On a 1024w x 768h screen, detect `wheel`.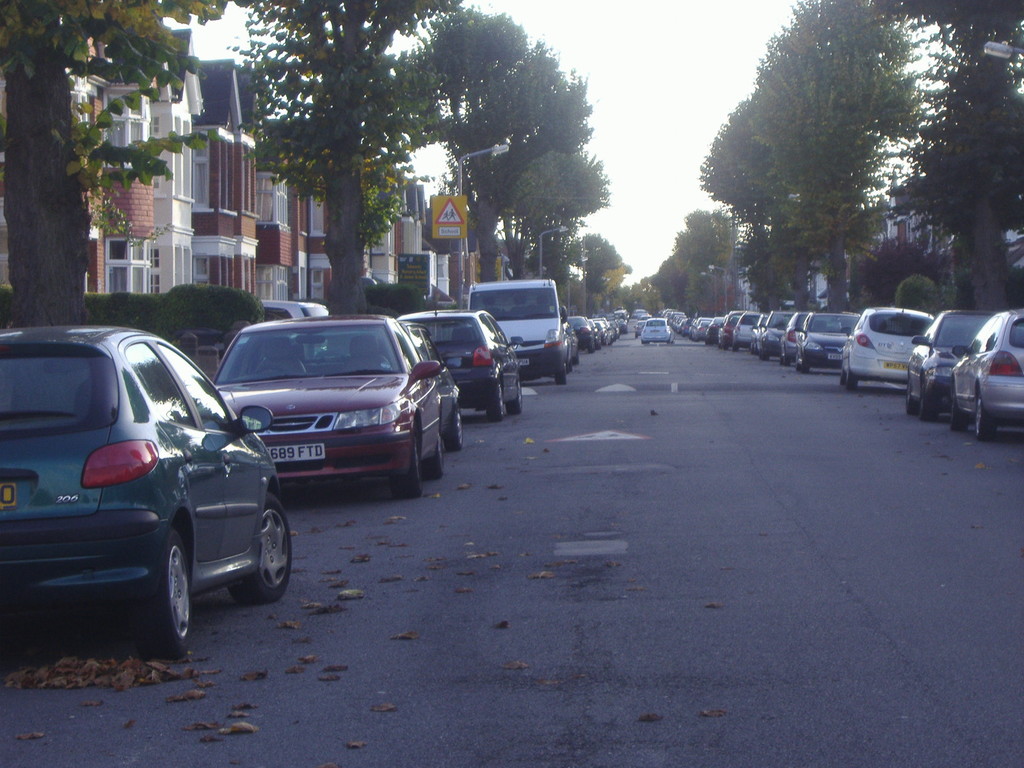
select_region(423, 430, 443, 477).
